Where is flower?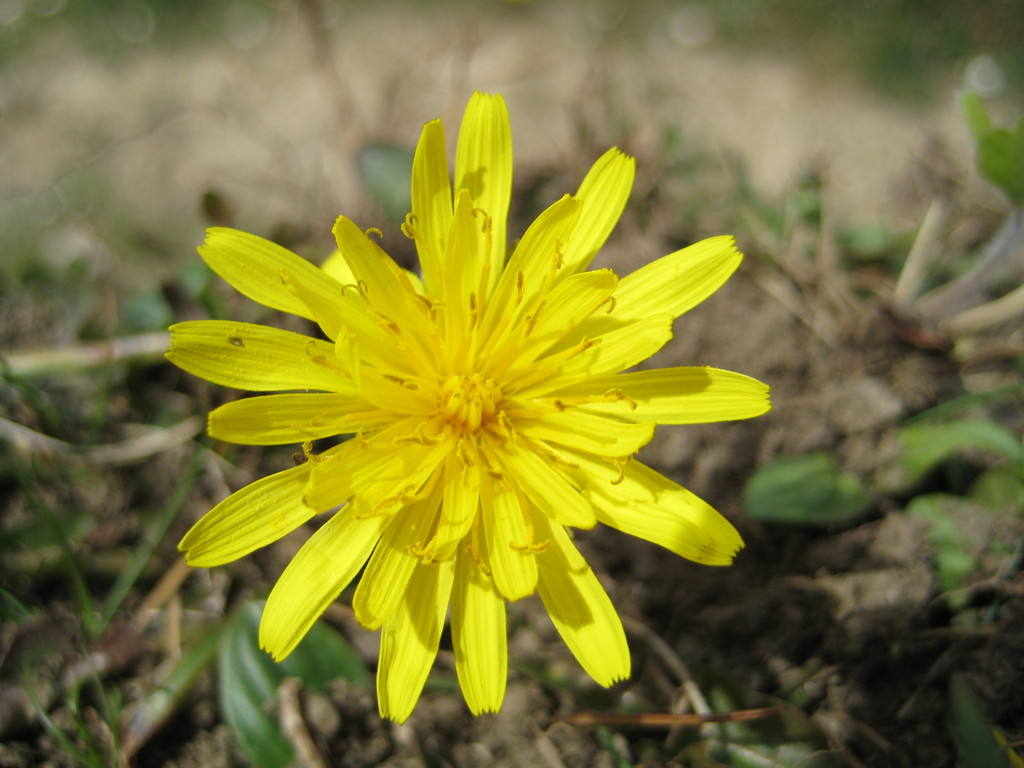
197,102,707,724.
